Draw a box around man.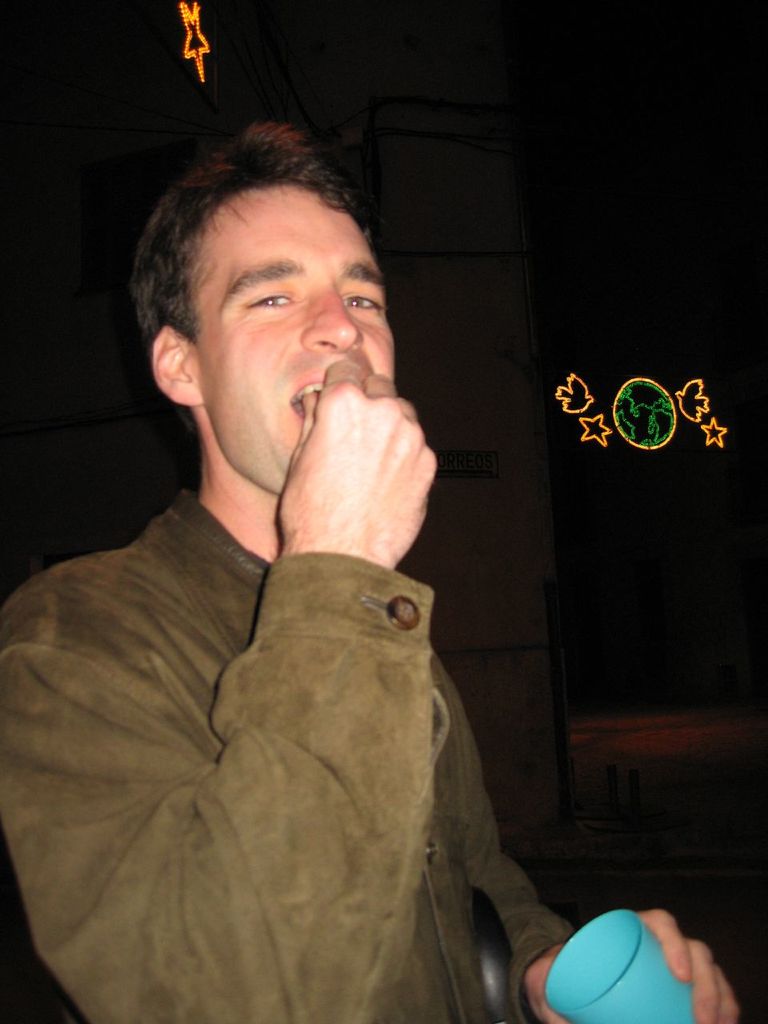
bbox=[3, 128, 742, 1023].
